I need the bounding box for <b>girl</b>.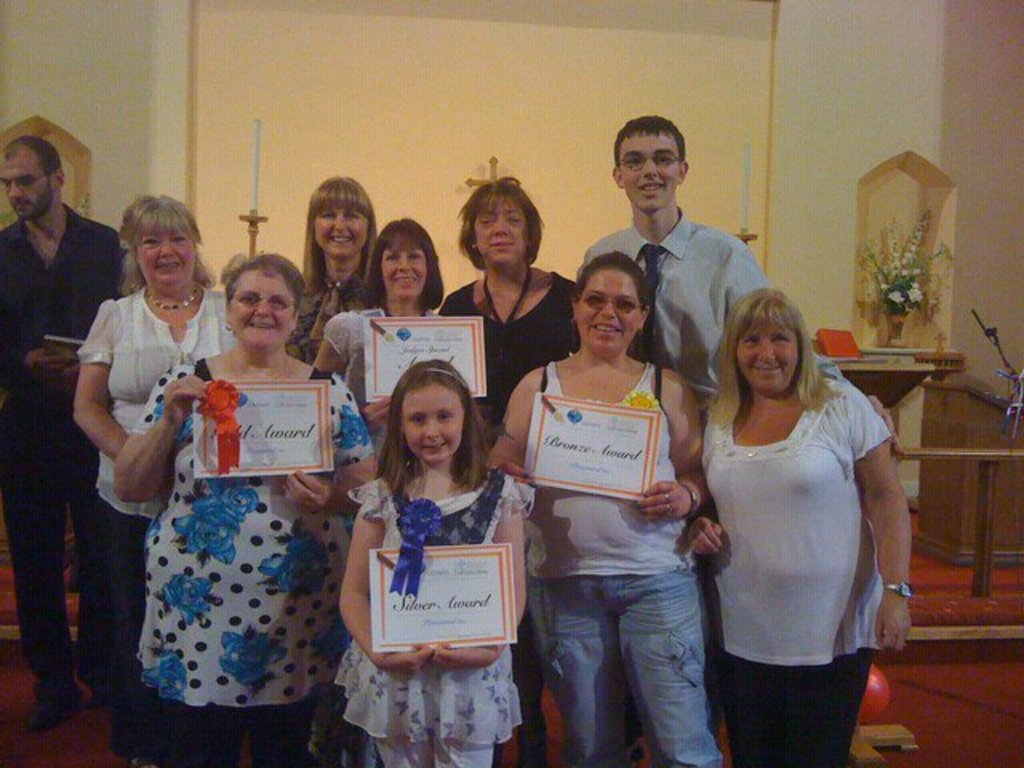
Here it is: pyautogui.locateOnScreen(336, 357, 526, 763).
